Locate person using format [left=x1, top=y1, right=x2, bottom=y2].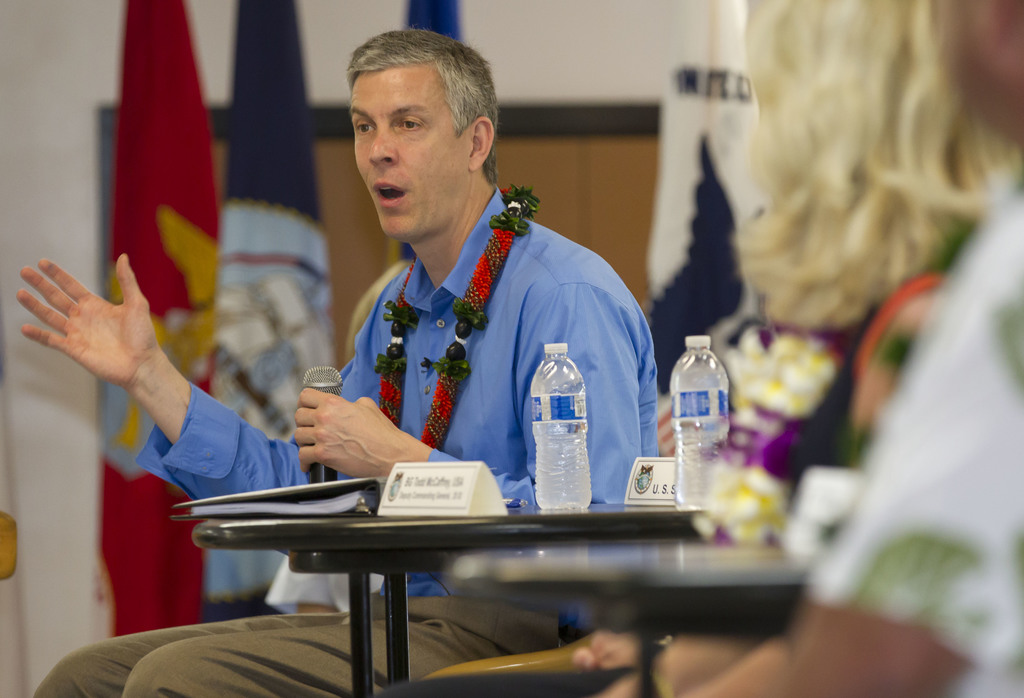
[left=732, top=0, right=1020, bottom=686].
